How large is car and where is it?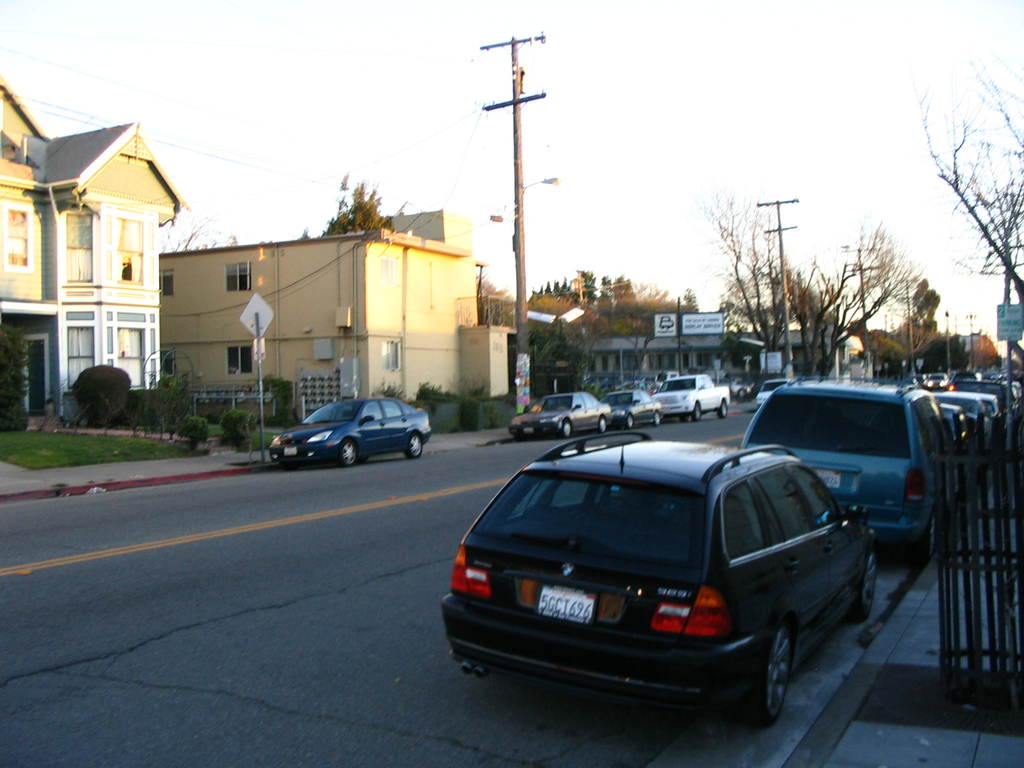
Bounding box: [x1=740, y1=373, x2=944, y2=557].
